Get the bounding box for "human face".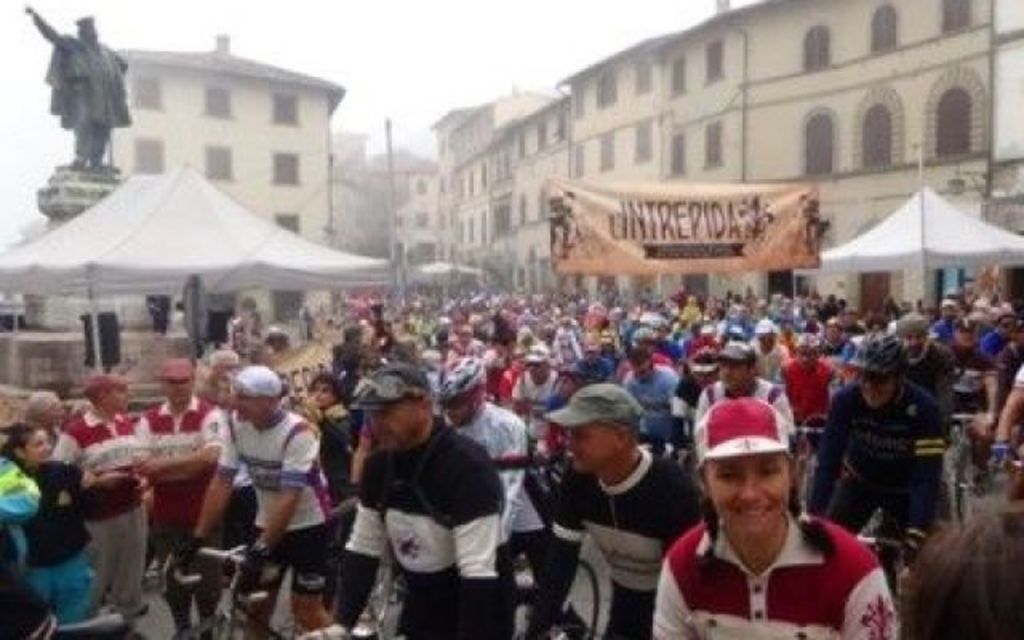
l=106, t=384, r=128, b=411.
